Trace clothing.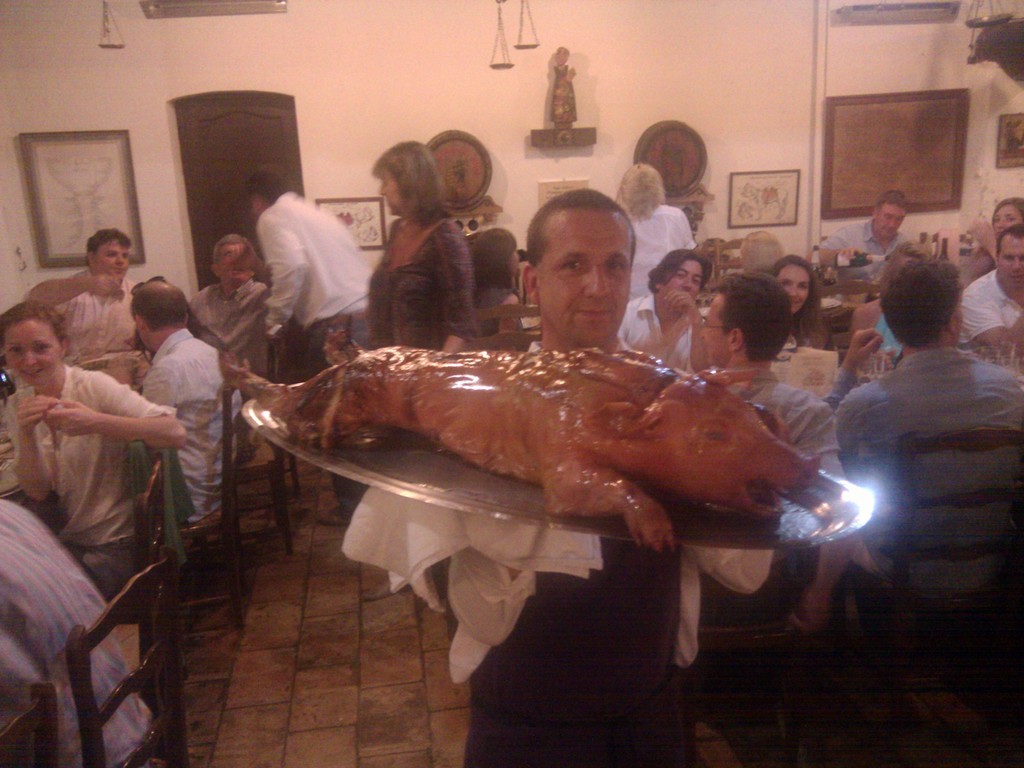
Traced to (955, 268, 1023, 353).
